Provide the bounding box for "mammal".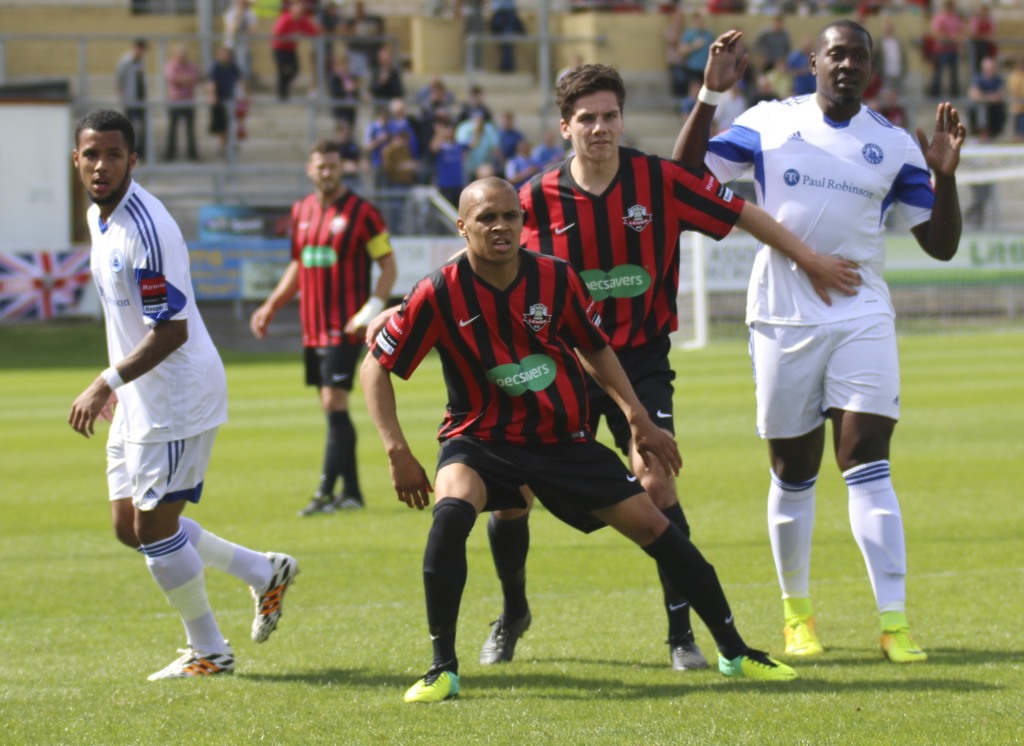
[left=702, top=28, right=948, bottom=694].
